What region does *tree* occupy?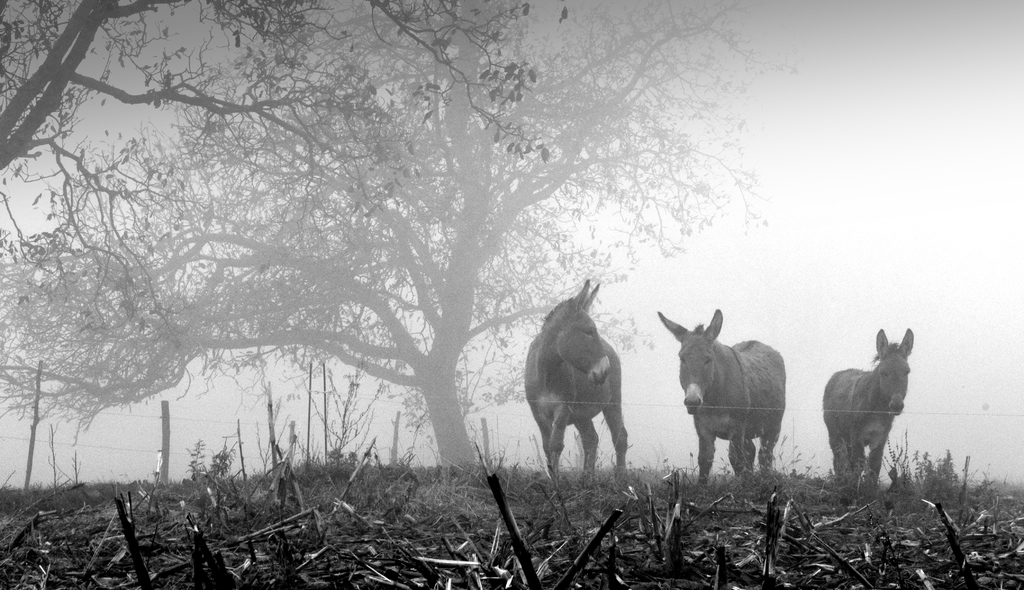
crop(0, 0, 550, 334).
